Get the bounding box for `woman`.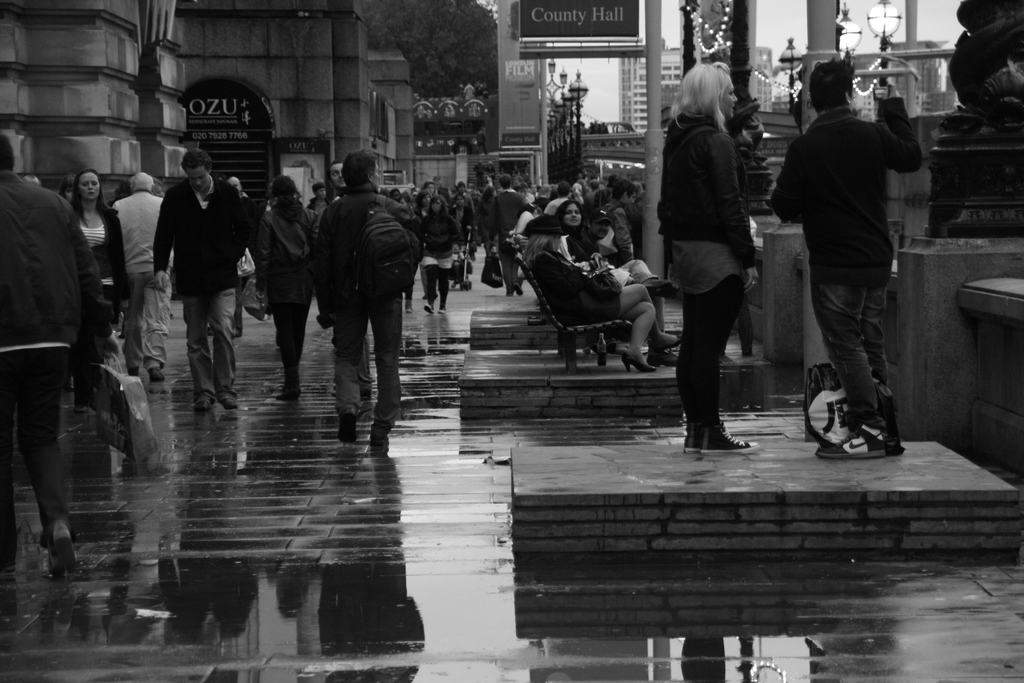
576, 186, 581, 203.
